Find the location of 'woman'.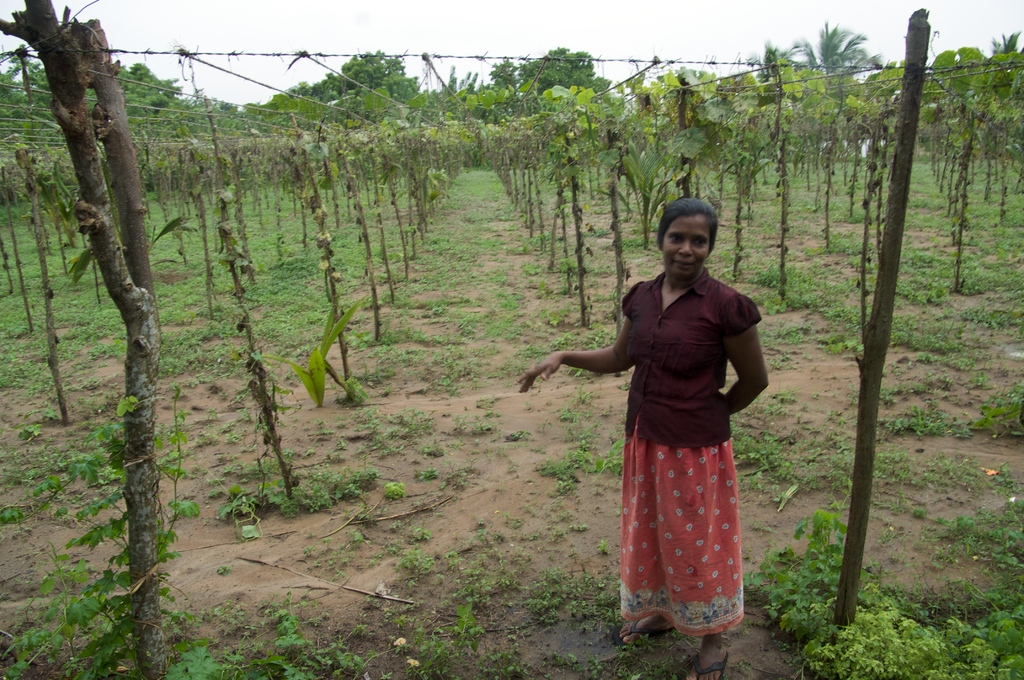
Location: left=570, top=197, right=768, bottom=668.
